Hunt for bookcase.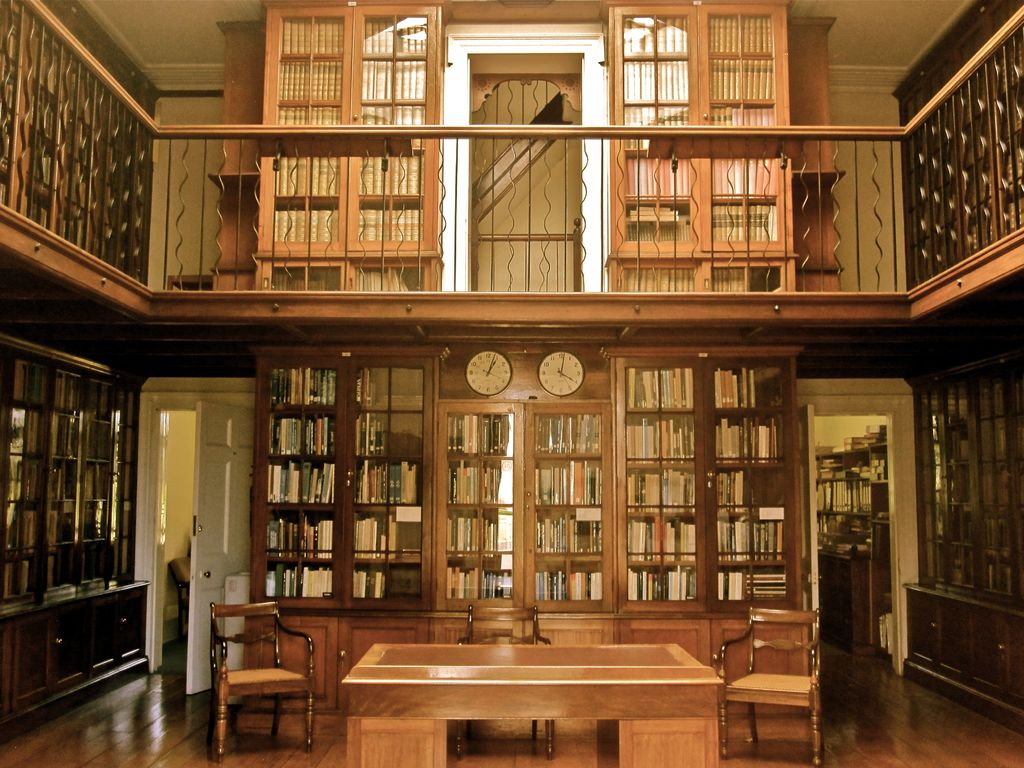
Hunted down at bbox(815, 426, 883, 660).
